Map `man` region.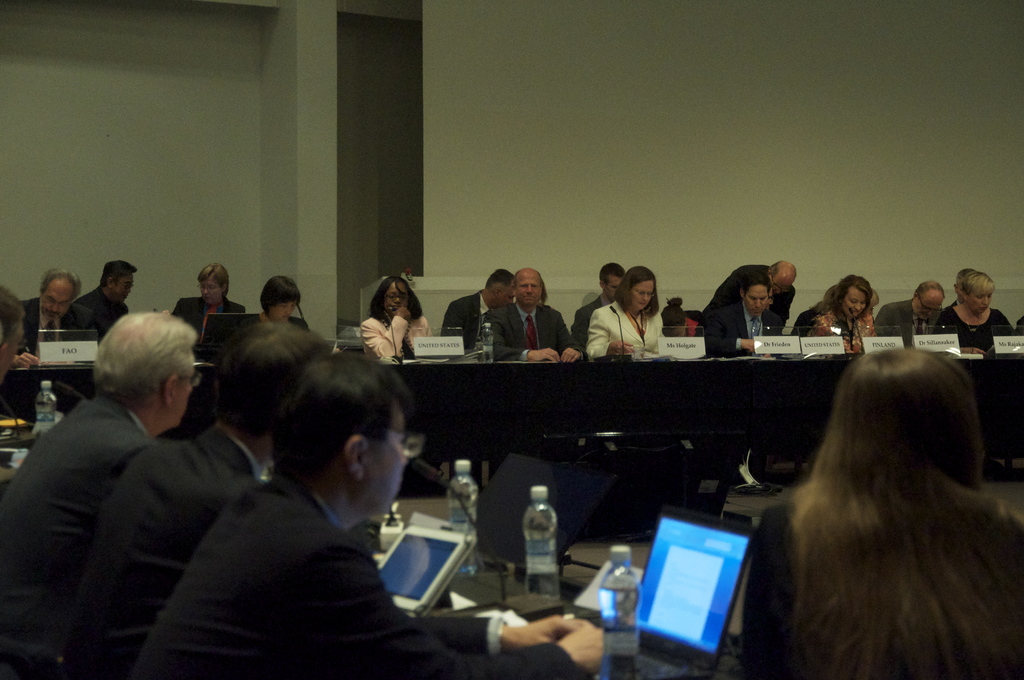
Mapped to region(484, 269, 583, 369).
